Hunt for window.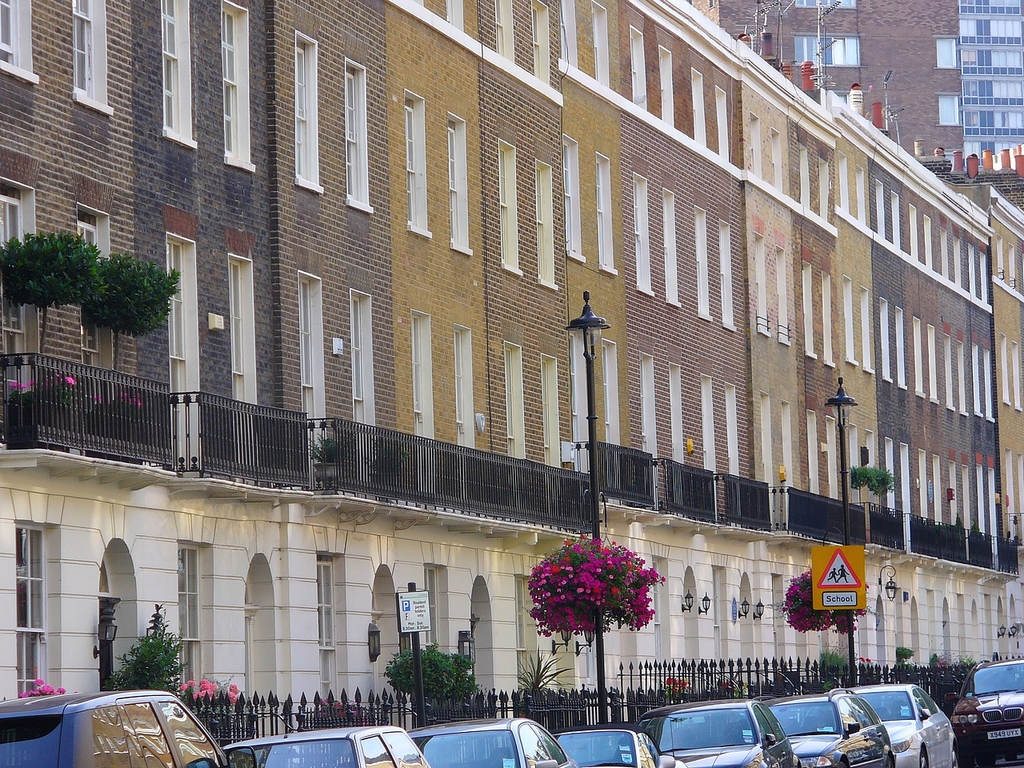
Hunted down at {"x1": 941, "y1": 231, "x2": 945, "y2": 278}.
